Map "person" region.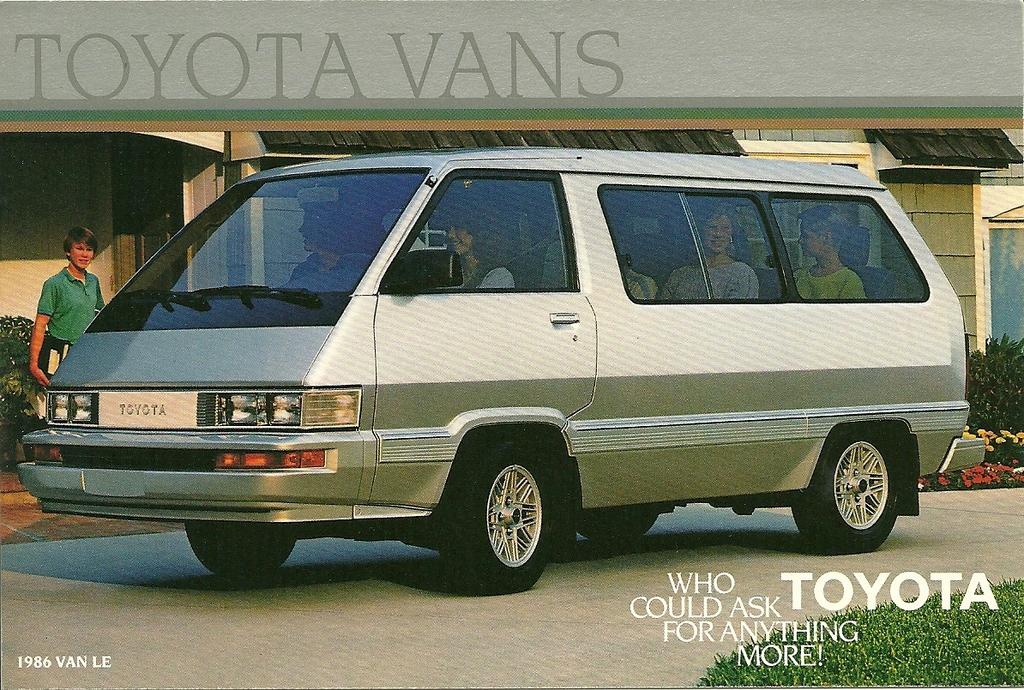
Mapped to x1=792 y1=201 x2=869 y2=301.
